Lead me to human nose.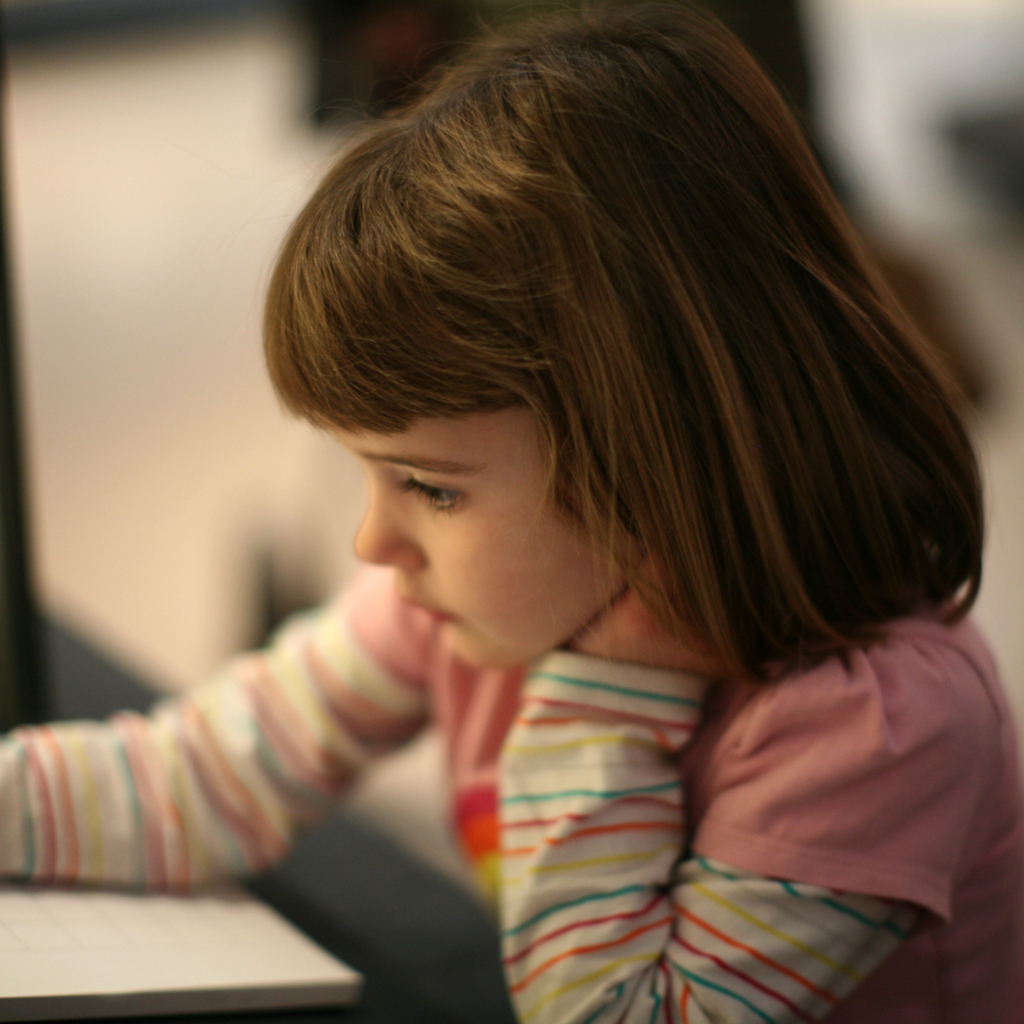
Lead to rect(350, 485, 422, 570).
